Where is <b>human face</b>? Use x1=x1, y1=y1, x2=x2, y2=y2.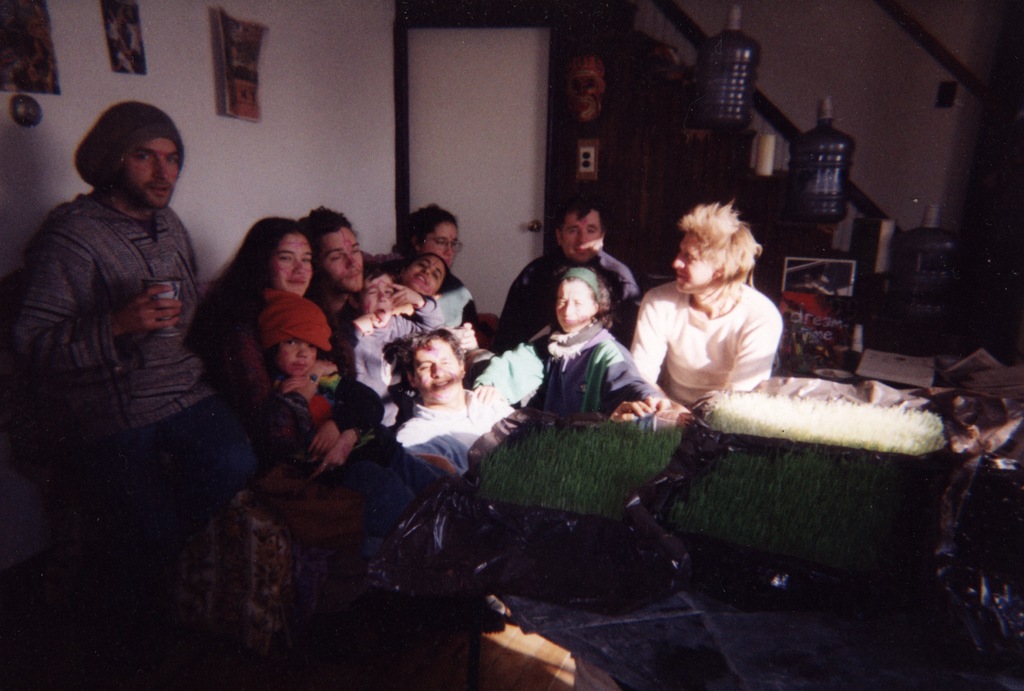
x1=422, y1=223, x2=458, y2=270.
